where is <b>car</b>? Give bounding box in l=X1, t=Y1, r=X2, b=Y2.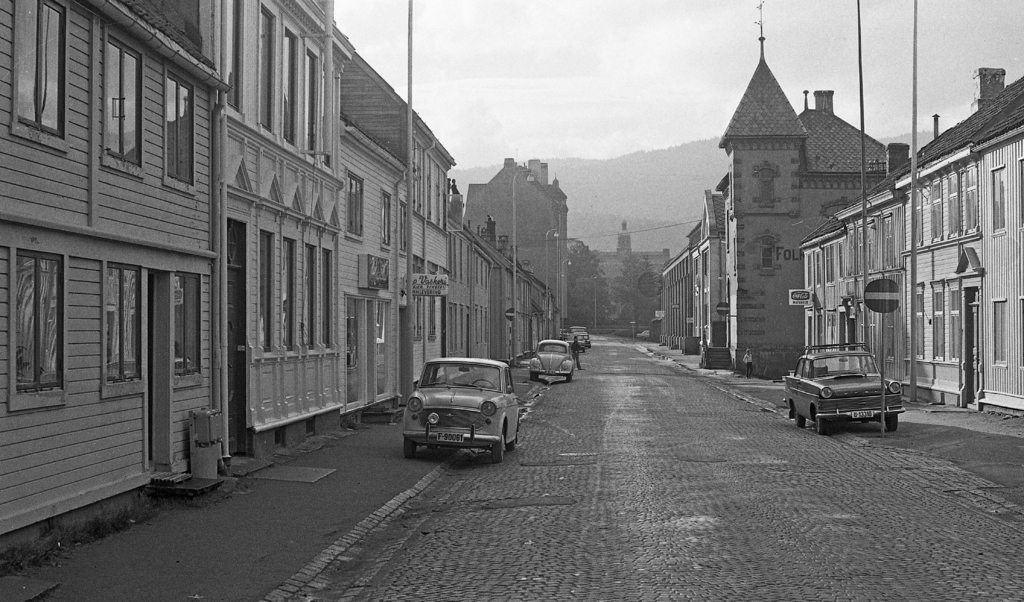
l=783, t=344, r=906, b=437.
